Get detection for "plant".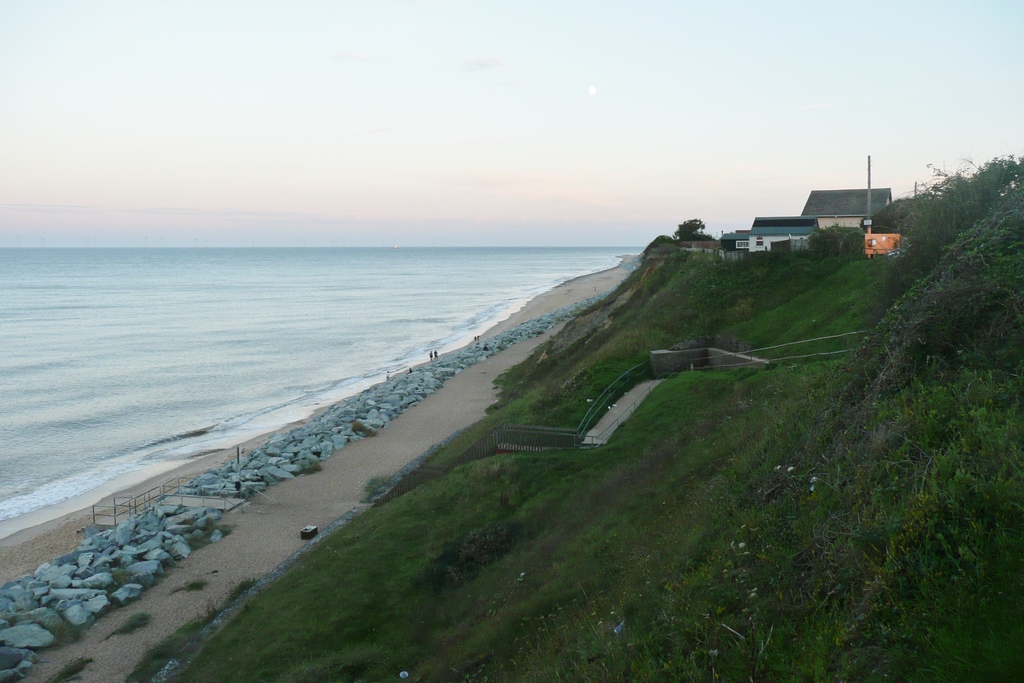
Detection: [47, 654, 98, 682].
